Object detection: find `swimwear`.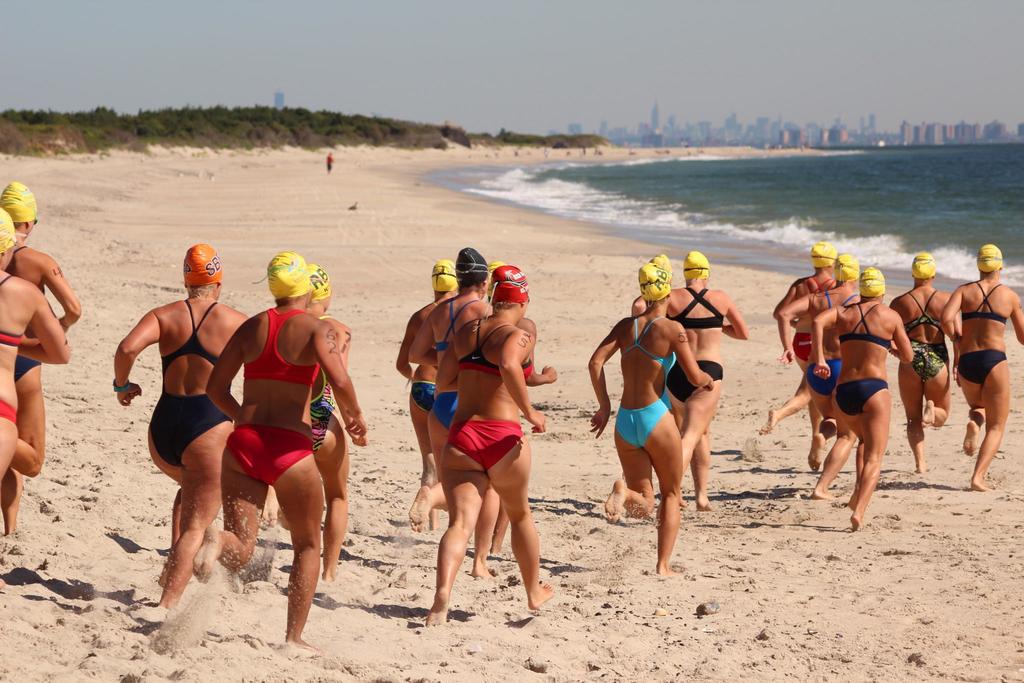
[805, 354, 844, 399].
